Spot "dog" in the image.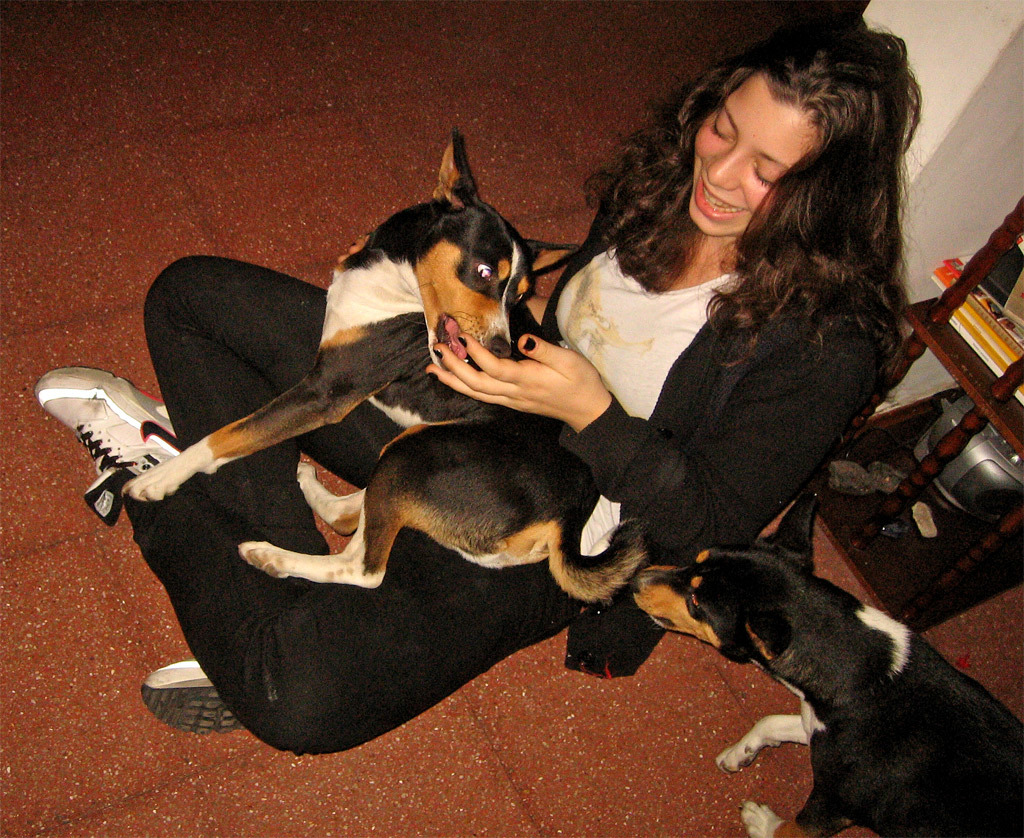
"dog" found at [627, 486, 1023, 837].
